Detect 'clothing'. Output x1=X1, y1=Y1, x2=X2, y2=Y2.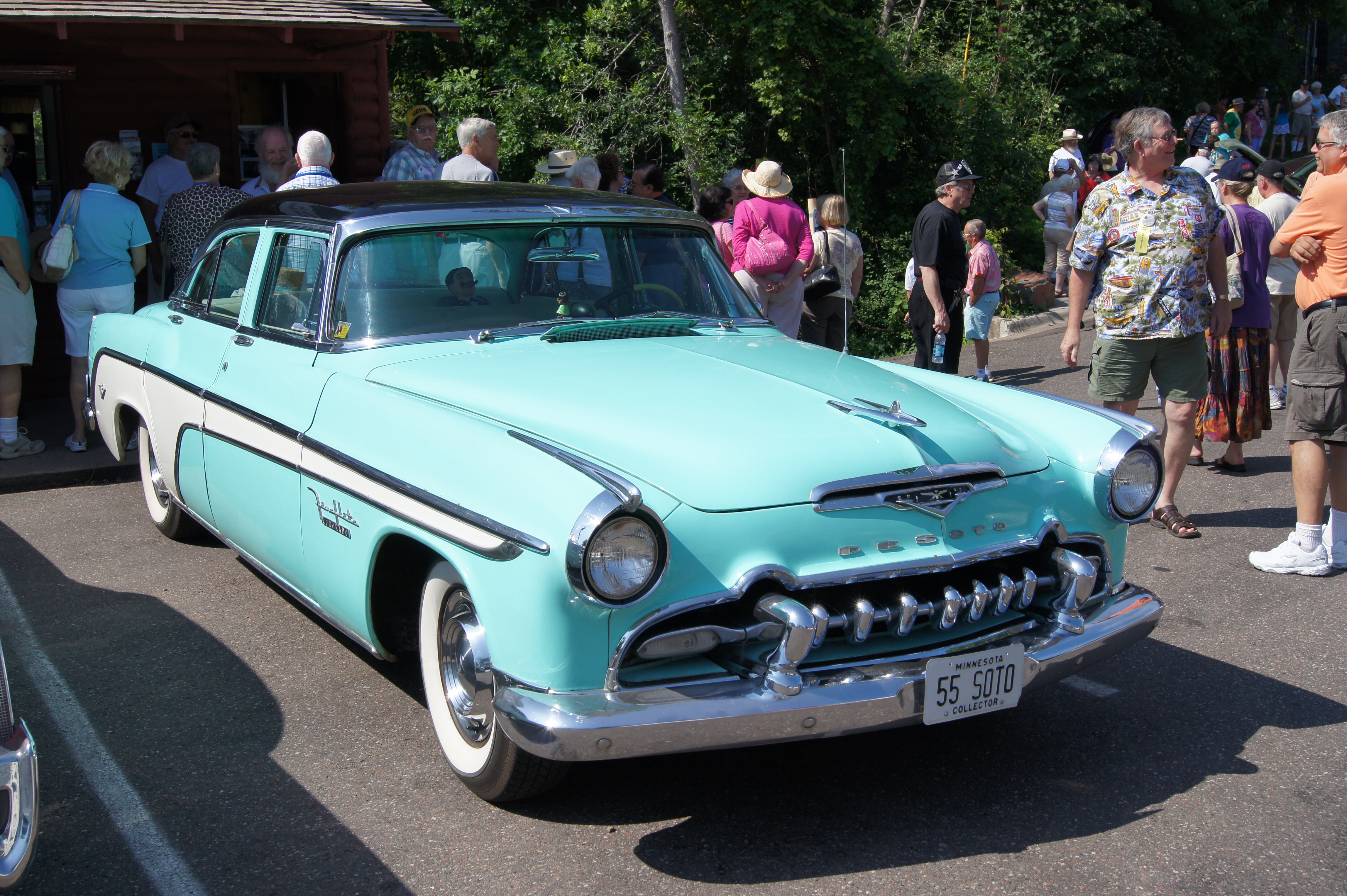
x1=375, y1=113, x2=378, y2=115.
